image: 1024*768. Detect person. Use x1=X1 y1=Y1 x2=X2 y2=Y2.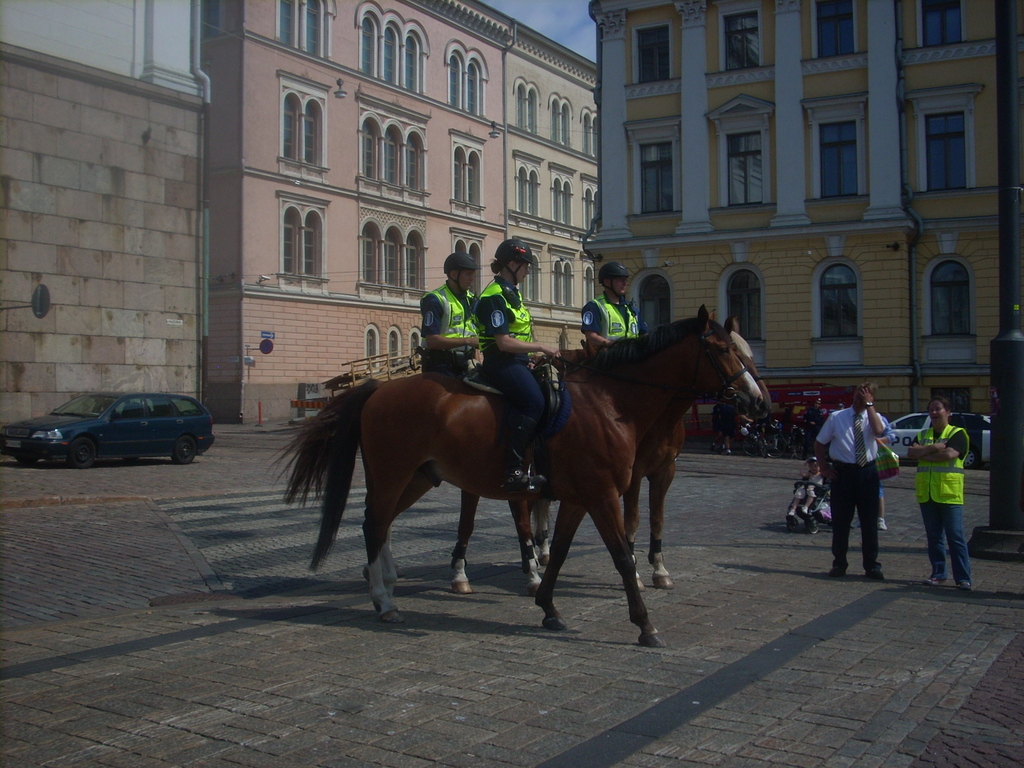
x1=426 y1=240 x2=502 y2=403.
